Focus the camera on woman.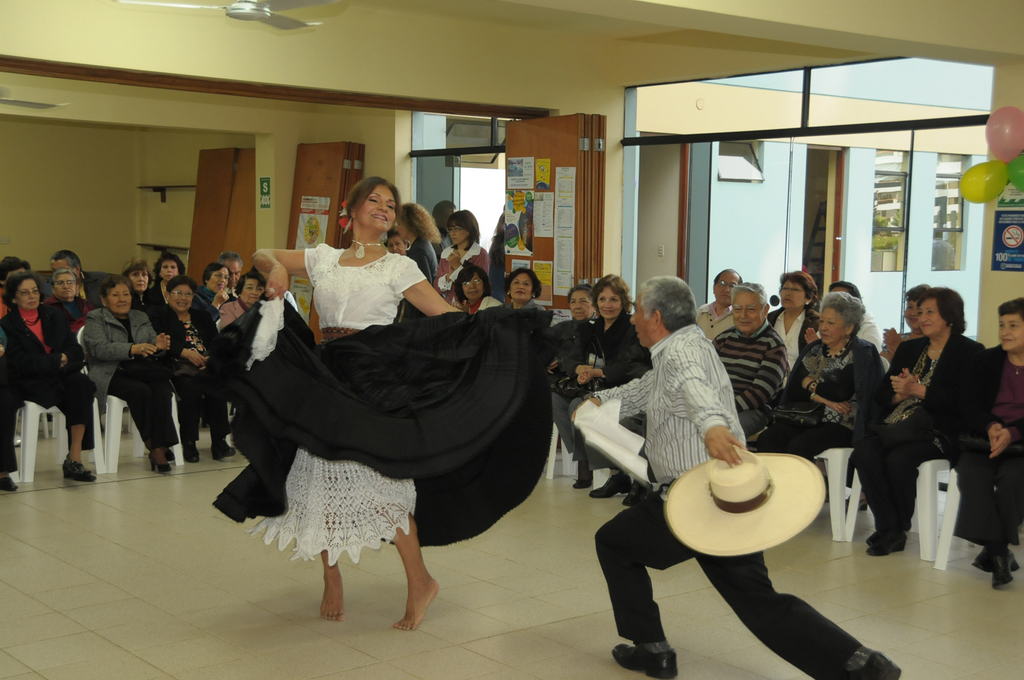
Focus region: 950/302/1023/592.
